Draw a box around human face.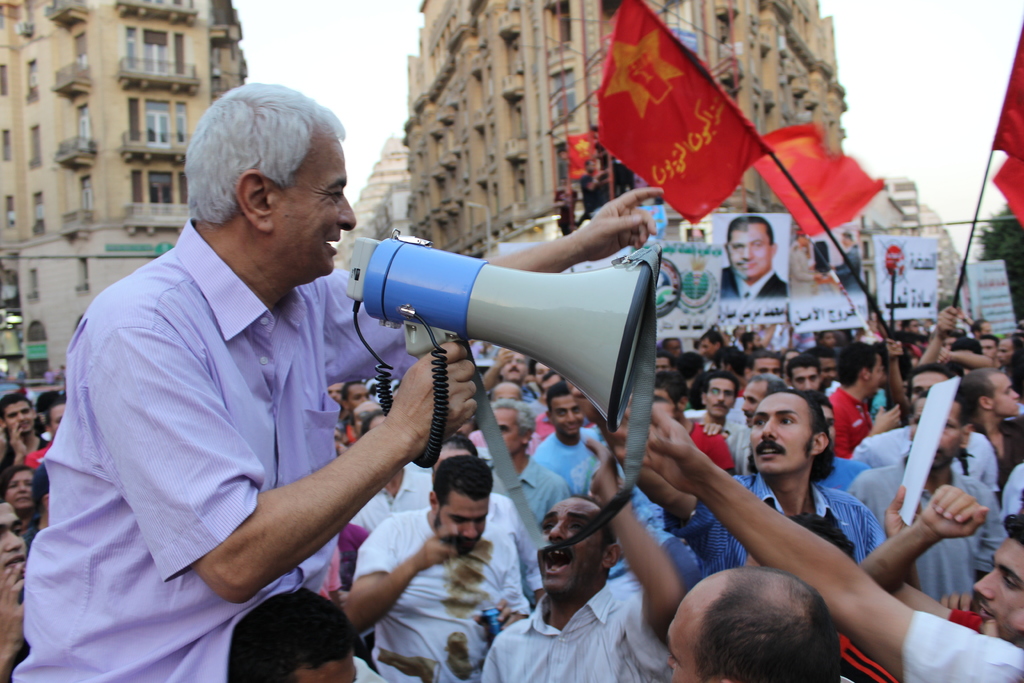
bbox=[490, 409, 523, 455].
